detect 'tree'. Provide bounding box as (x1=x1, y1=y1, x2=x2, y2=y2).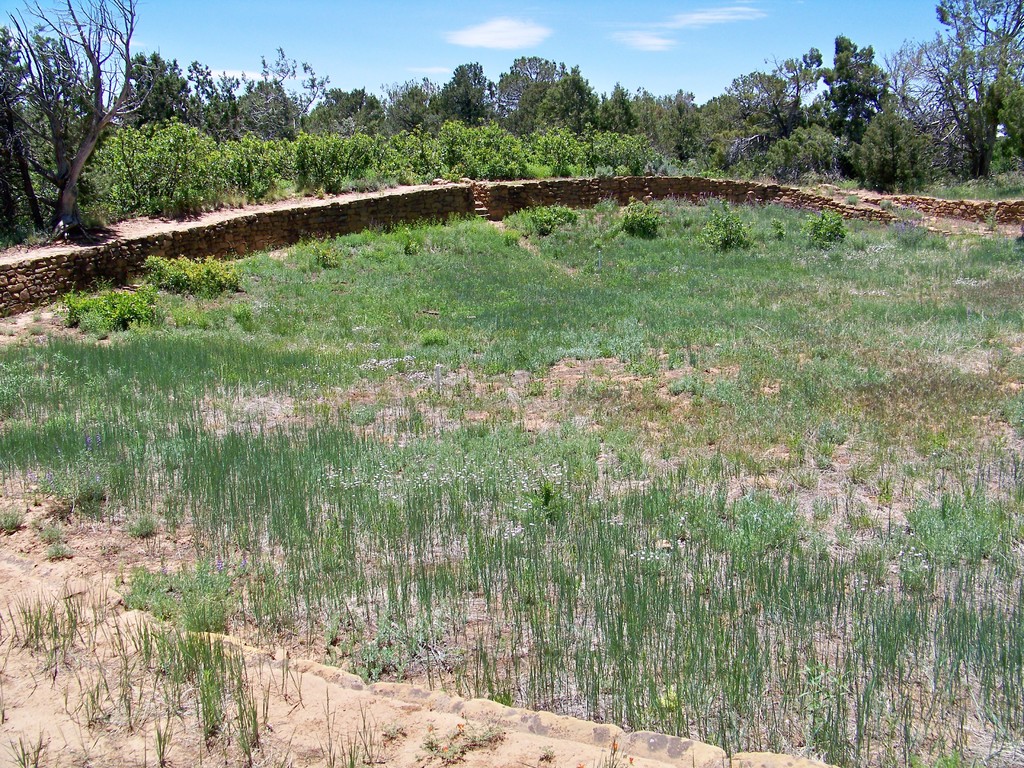
(x1=490, y1=52, x2=550, y2=122).
